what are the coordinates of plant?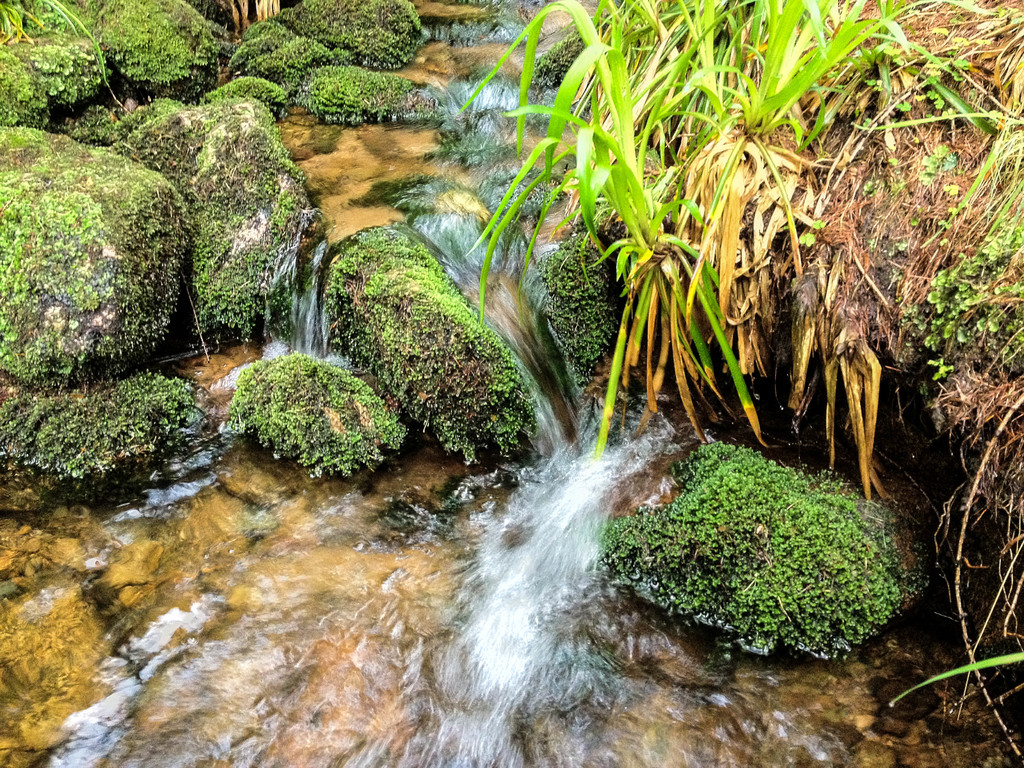
Rect(7, 4, 120, 130).
